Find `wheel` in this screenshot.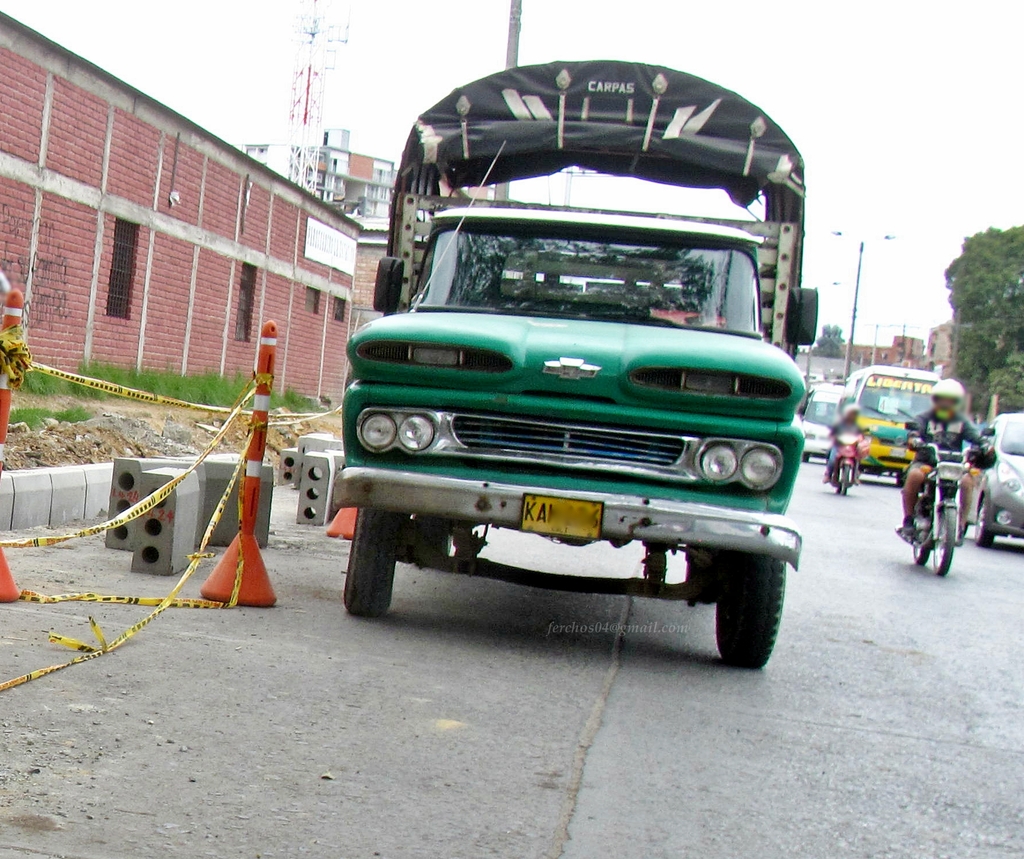
The bounding box for `wheel` is Rect(904, 494, 933, 566).
